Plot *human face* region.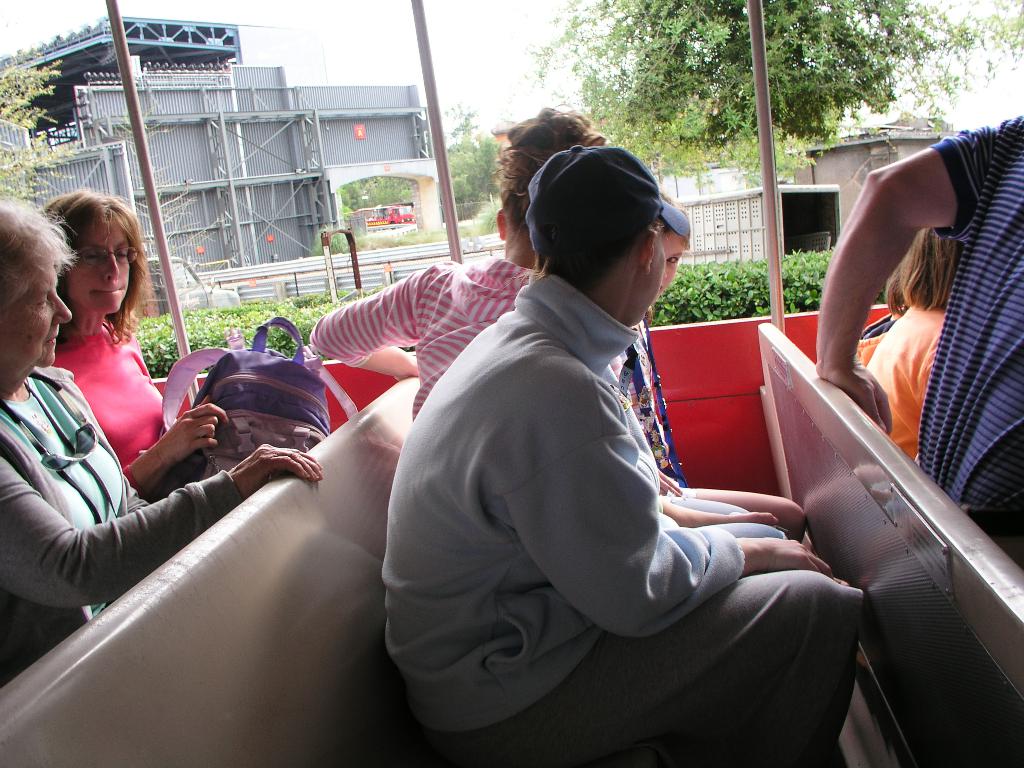
Plotted at 659:230:685:294.
